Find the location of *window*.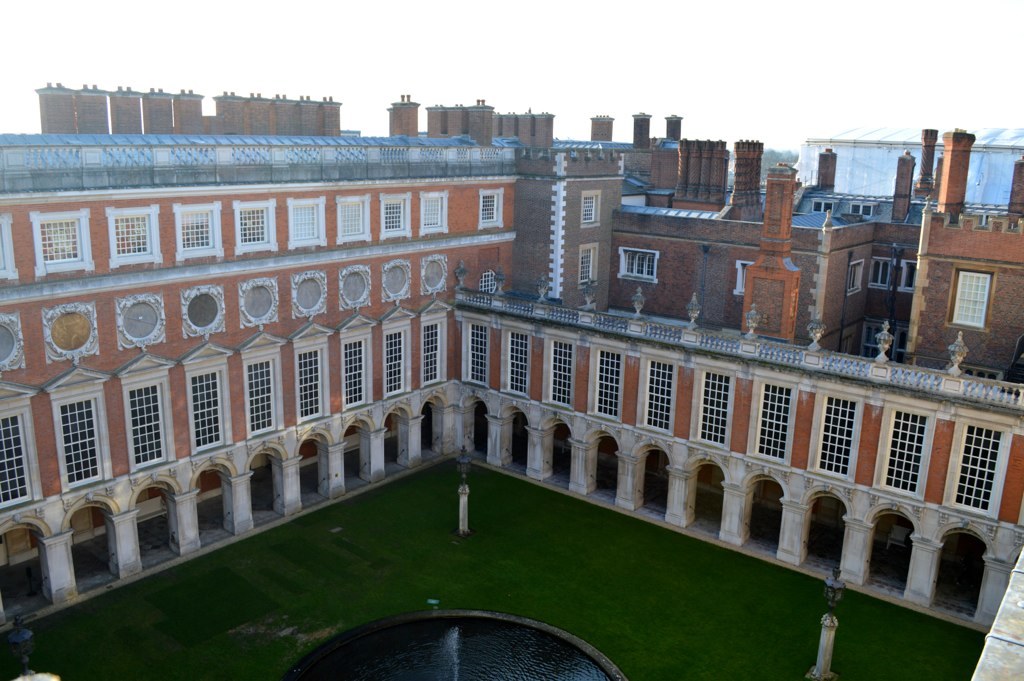
Location: [866, 395, 948, 505].
